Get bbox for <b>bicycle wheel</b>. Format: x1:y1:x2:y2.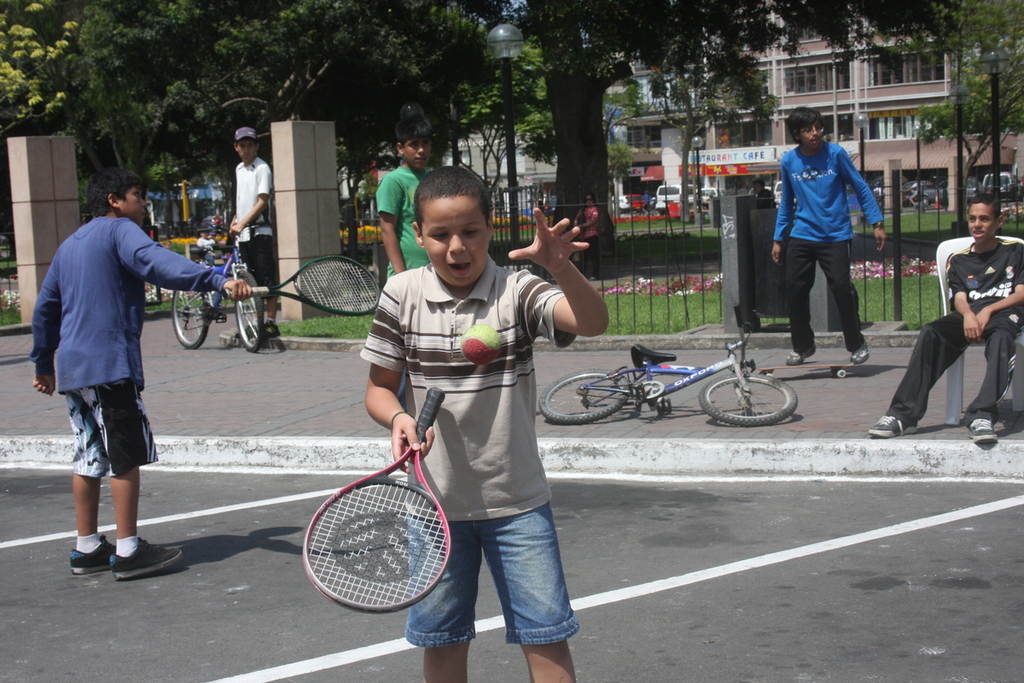
711:364:800:429.
